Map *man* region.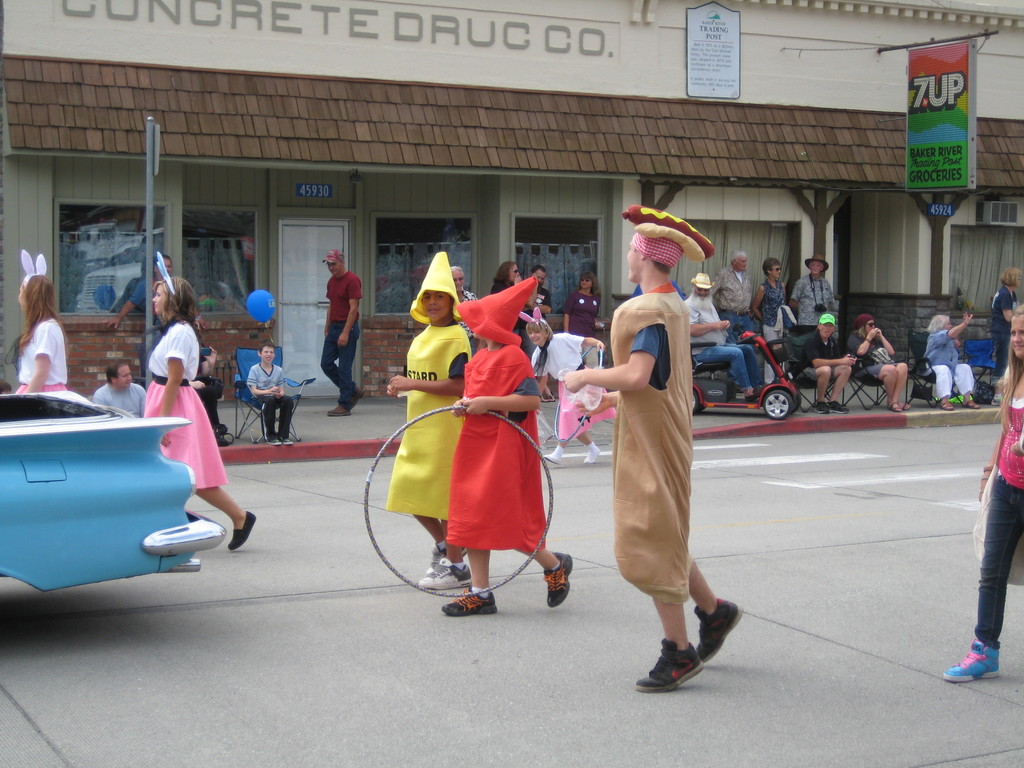
Mapped to <box>684,271,767,404</box>.
